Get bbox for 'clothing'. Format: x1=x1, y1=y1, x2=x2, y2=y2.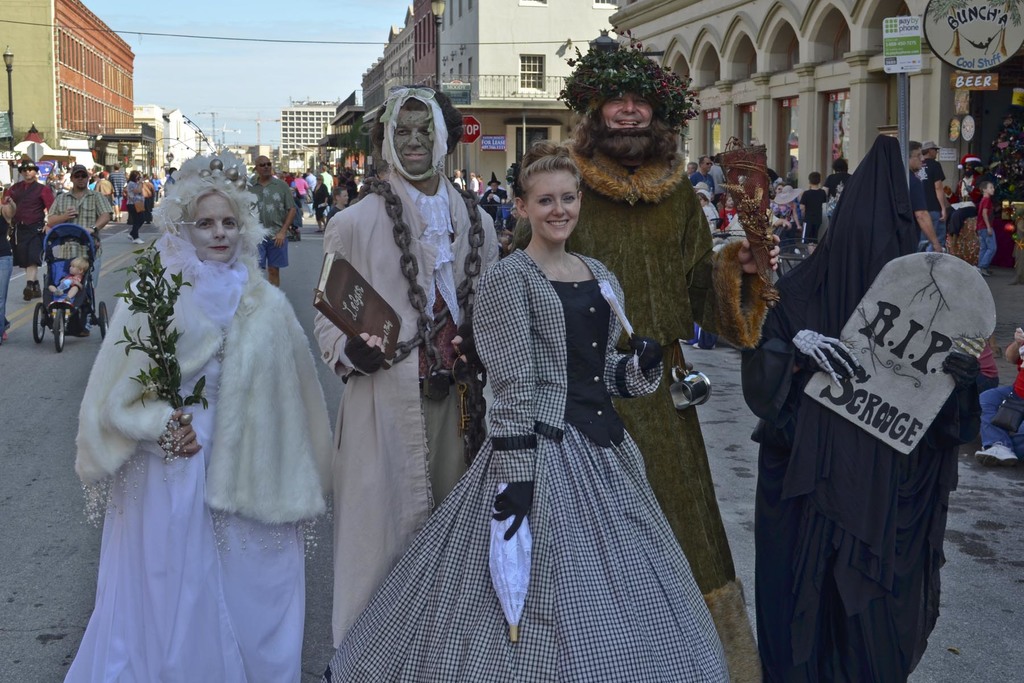
x1=975, y1=344, x2=1023, y2=449.
